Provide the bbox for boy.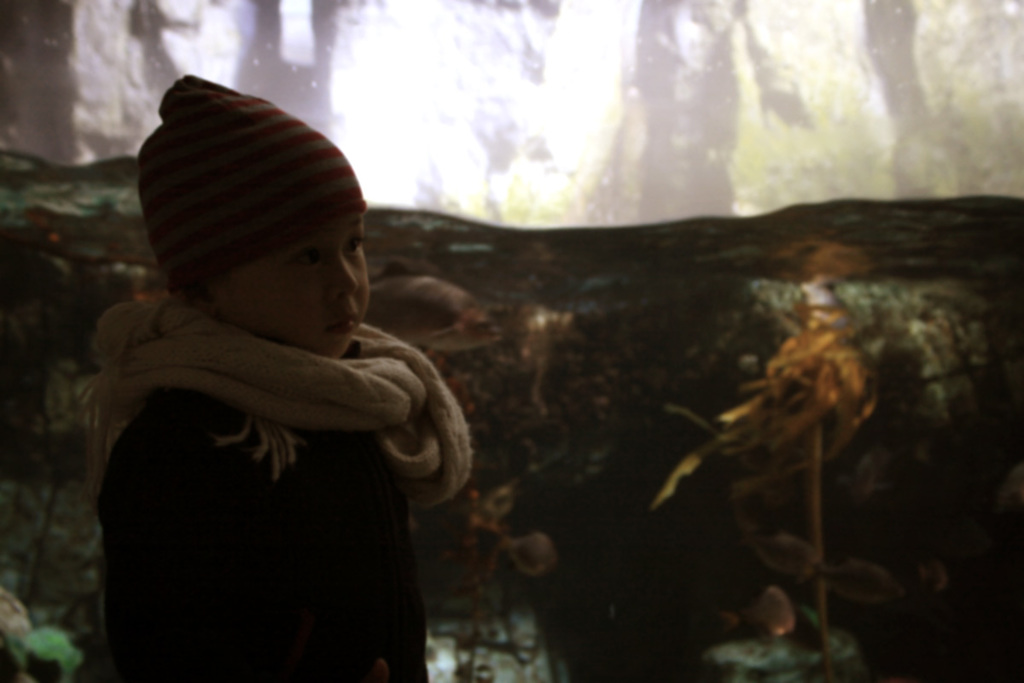
bbox=(73, 86, 497, 651).
